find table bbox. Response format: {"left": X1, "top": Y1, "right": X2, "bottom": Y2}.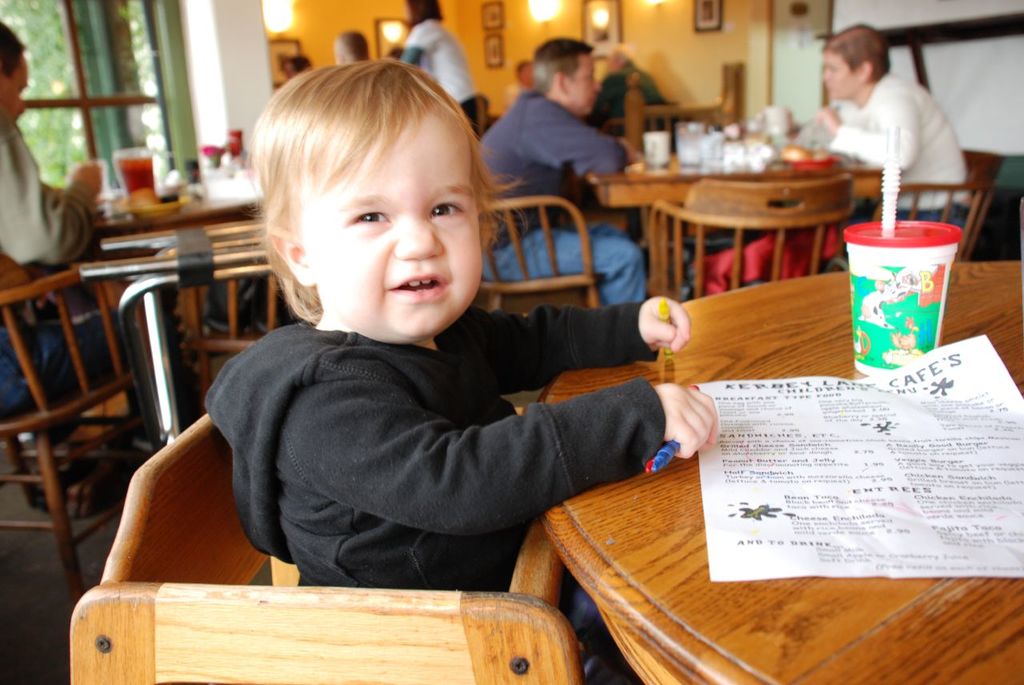
{"left": 535, "top": 258, "right": 1023, "bottom": 684}.
